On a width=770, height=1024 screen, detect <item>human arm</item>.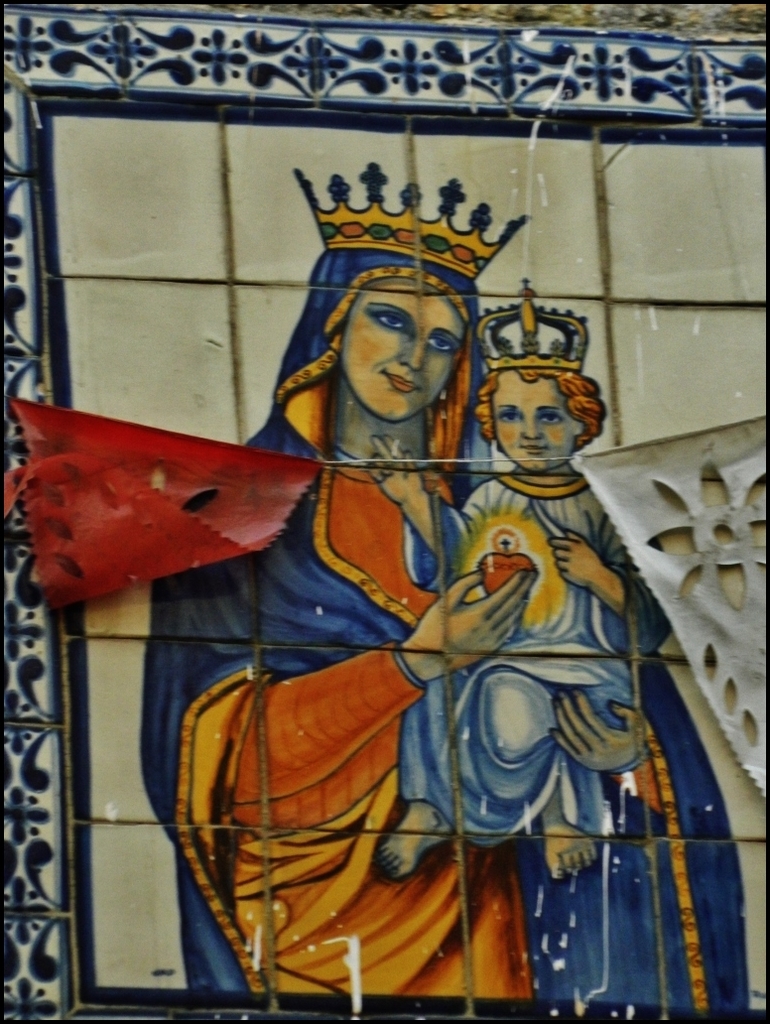
[122,514,543,843].
